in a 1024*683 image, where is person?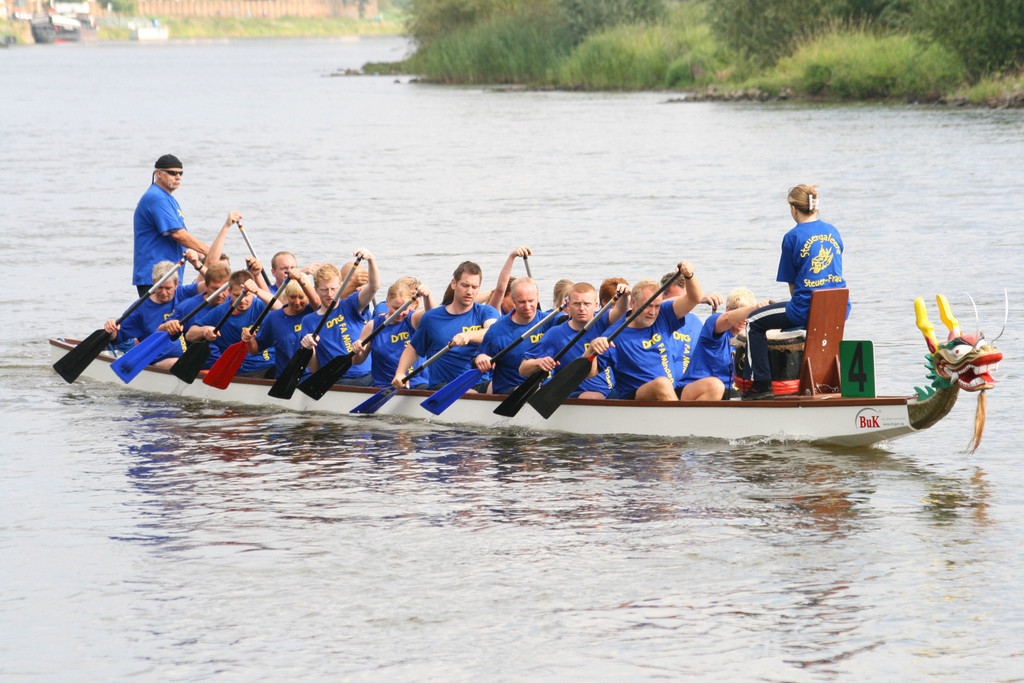
{"left": 126, "top": 154, "right": 226, "bottom": 292}.
